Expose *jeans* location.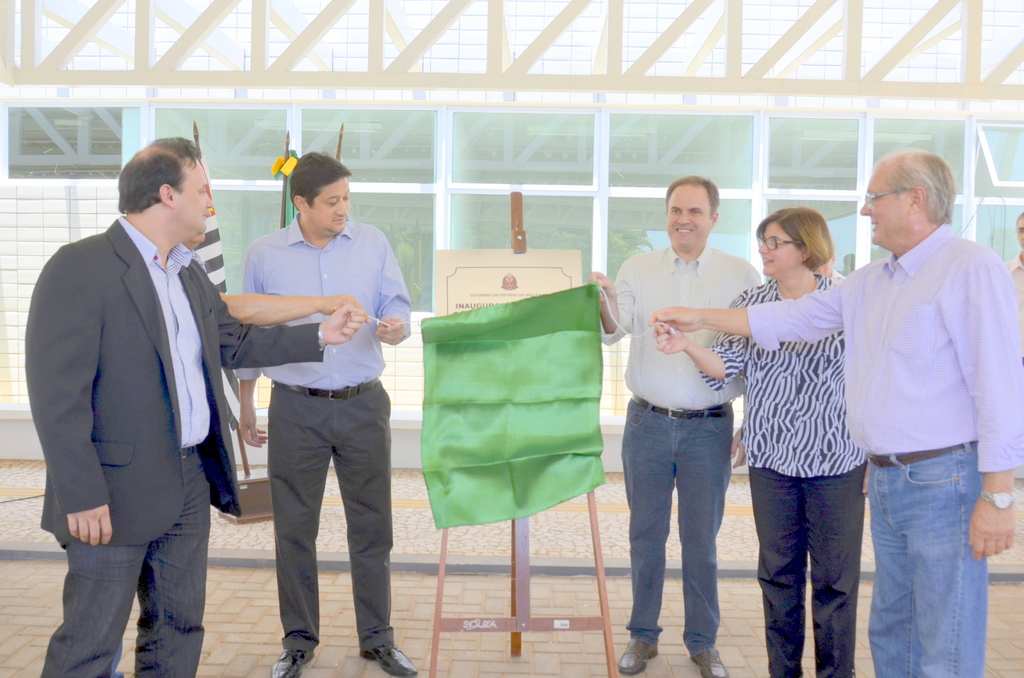
Exposed at {"left": 622, "top": 393, "right": 719, "bottom": 659}.
